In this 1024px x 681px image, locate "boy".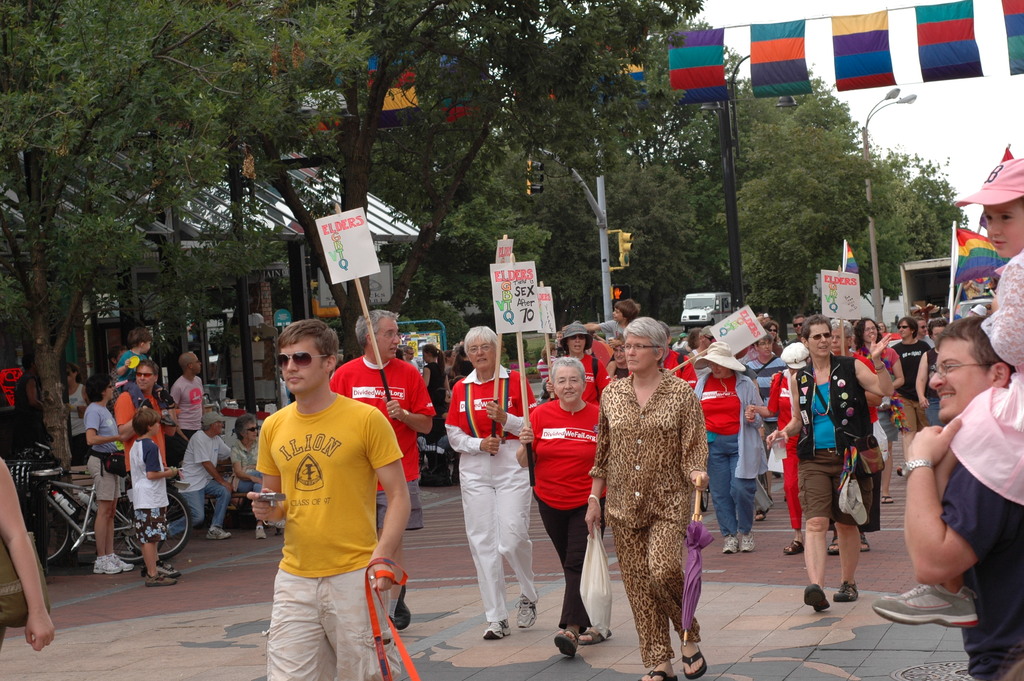
Bounding box: x1=766 y1=316 x2=892 y2=610.
